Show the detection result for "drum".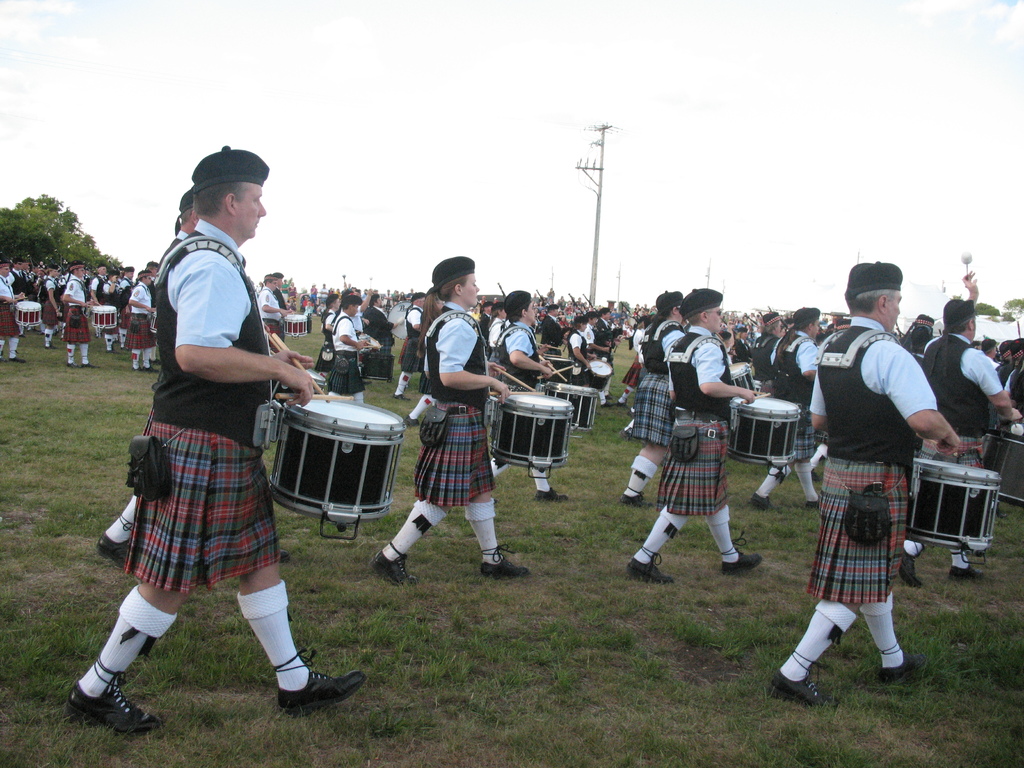
{"left": 275, "top": 367, "right": 332, "bottom": 393}.
